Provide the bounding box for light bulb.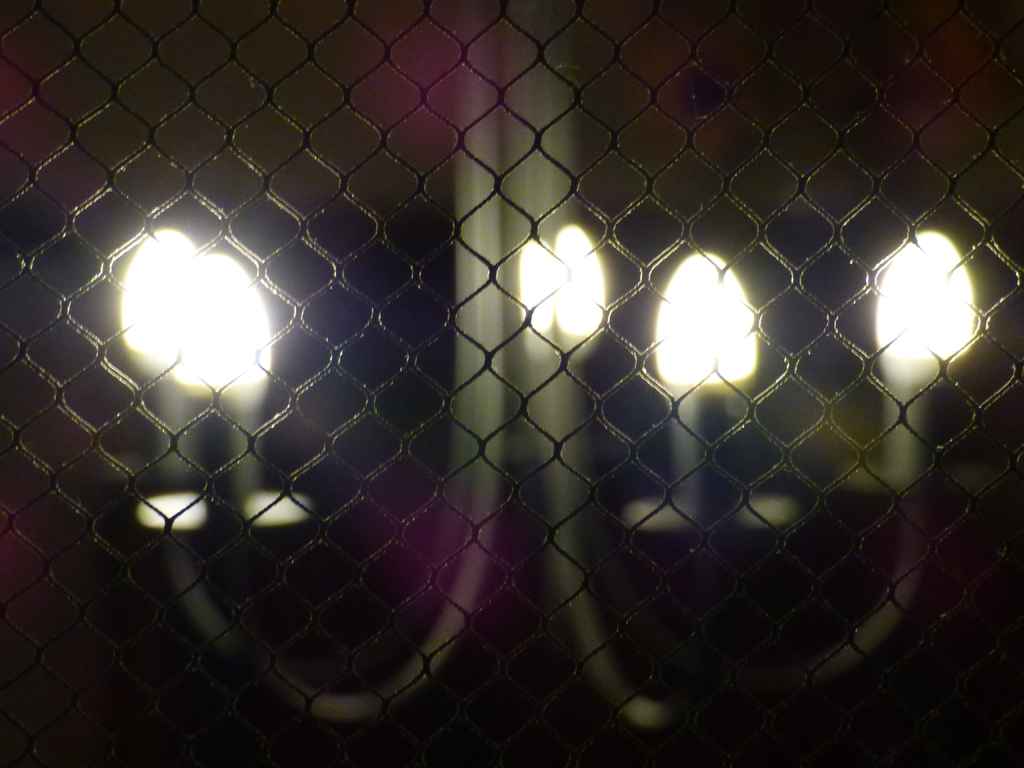
<bbox>647, 225, 777, 424</bbox>.
